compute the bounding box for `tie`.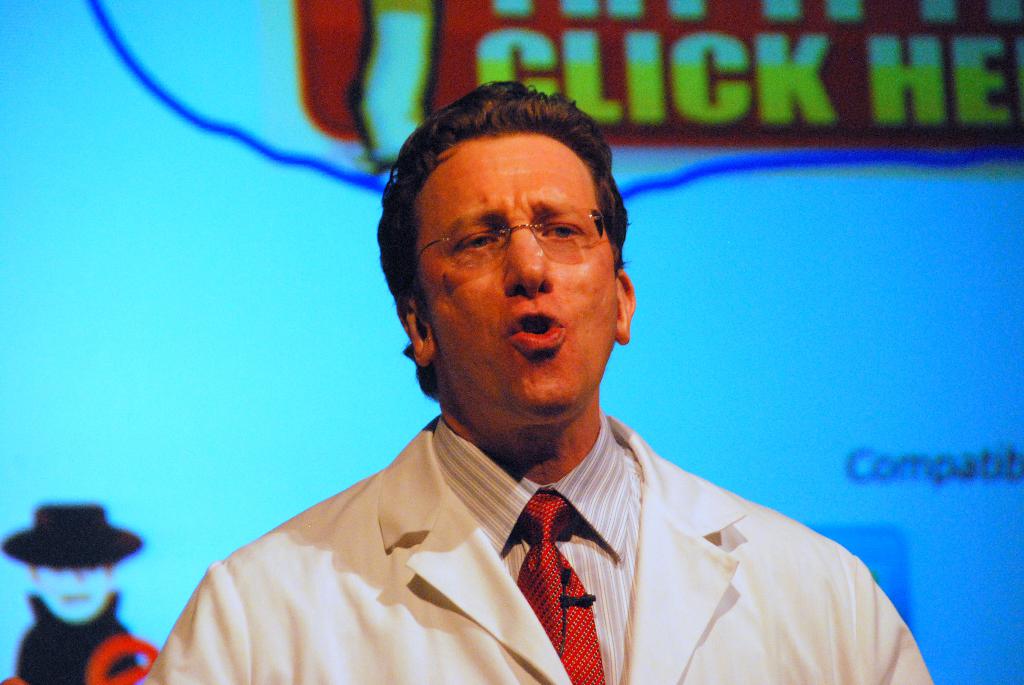
bbox(513, 490, 605, 684).
